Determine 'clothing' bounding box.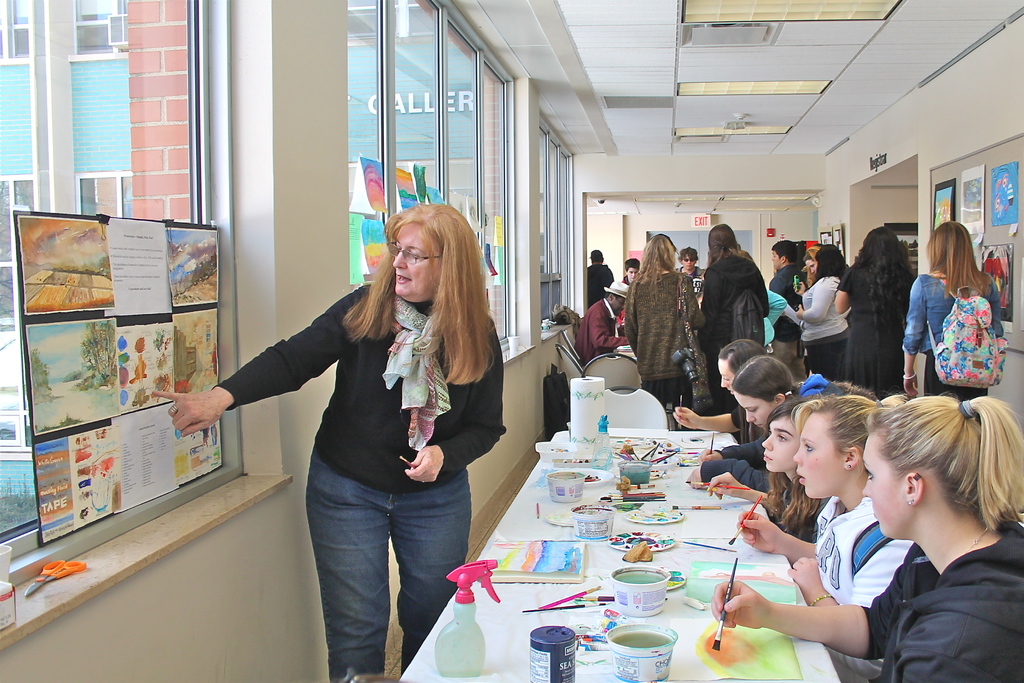
Determined: detection(801, 272, 854, 395).
